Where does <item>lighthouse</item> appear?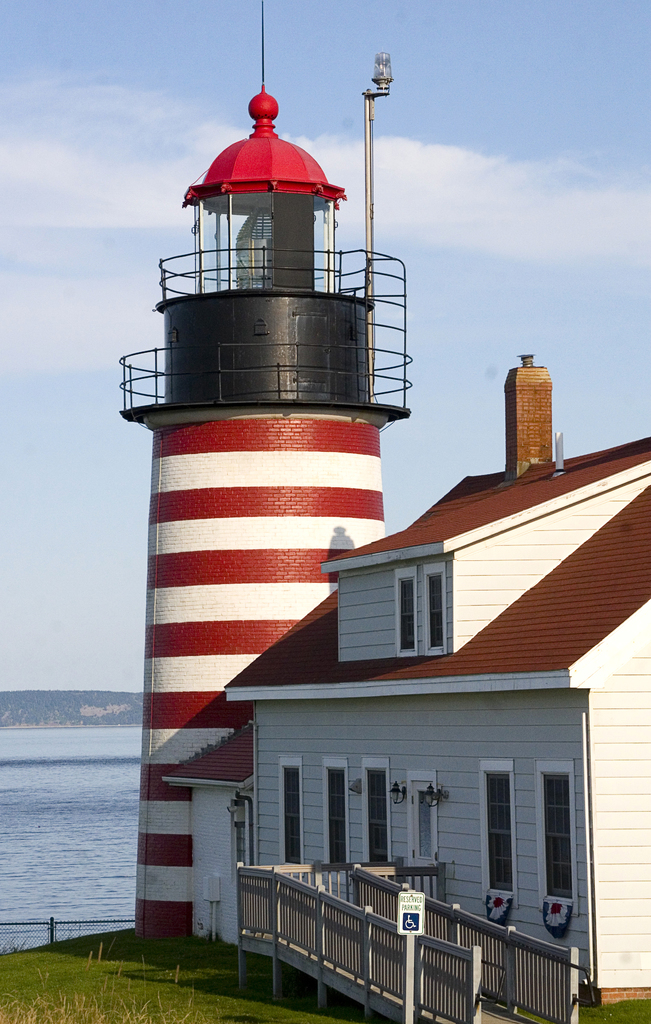
Appears at 114,48,440,916.
